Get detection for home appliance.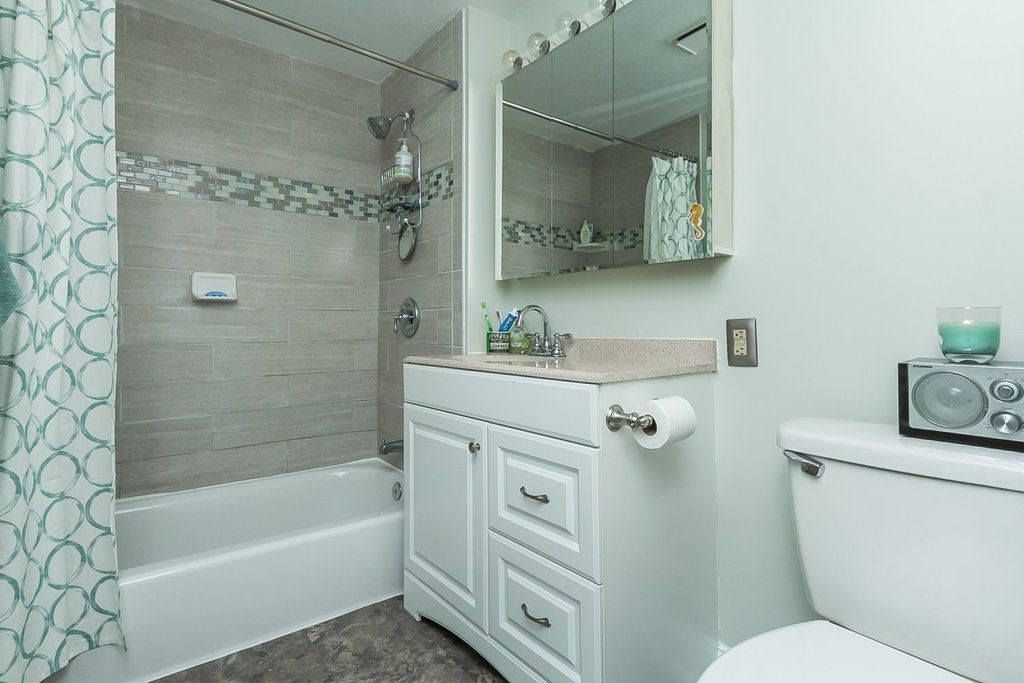
Detection: bbox(898, 354, 1023, 452).
